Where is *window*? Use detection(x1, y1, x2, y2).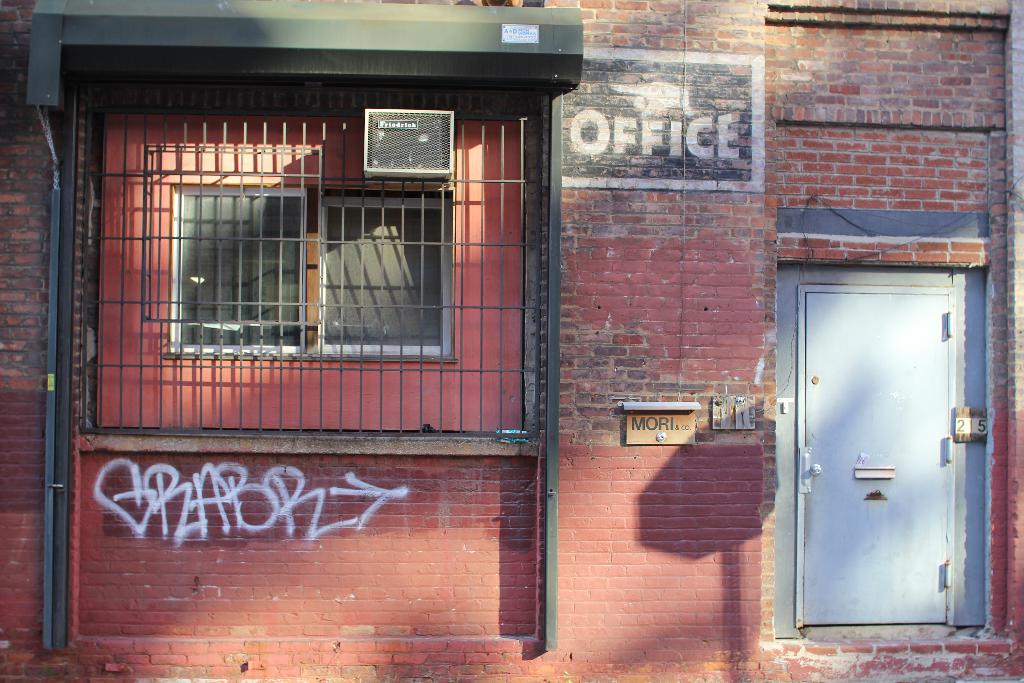
detection(111, 40, 570, 554).
